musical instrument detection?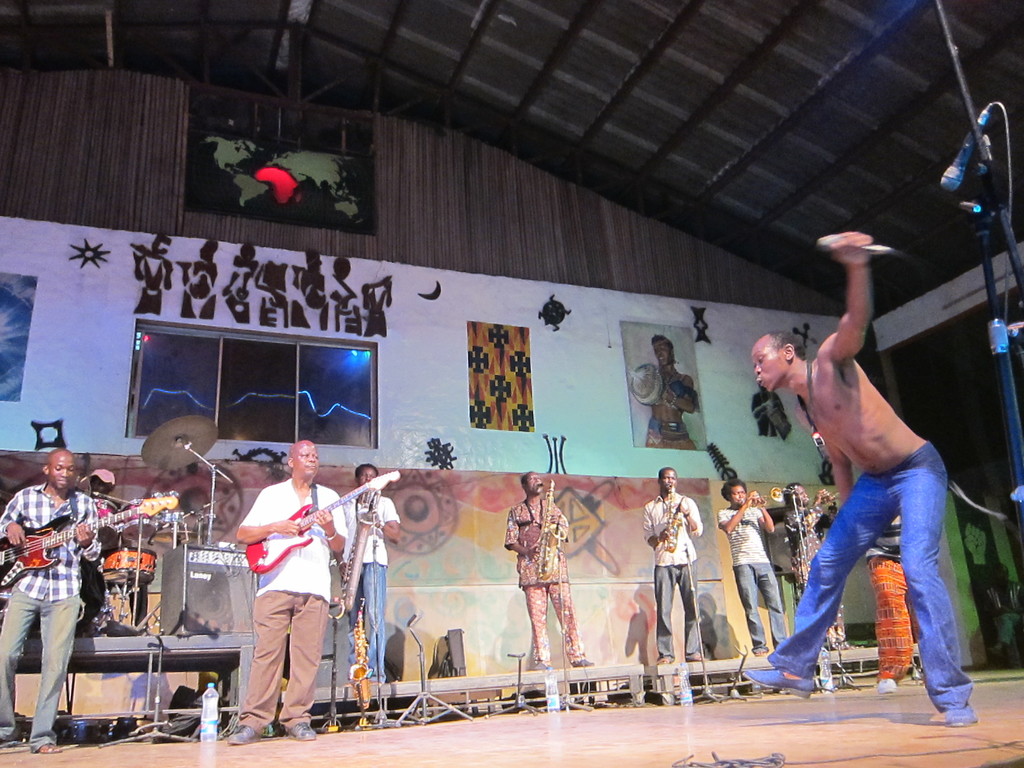
<box>664,484,680,554</box>
